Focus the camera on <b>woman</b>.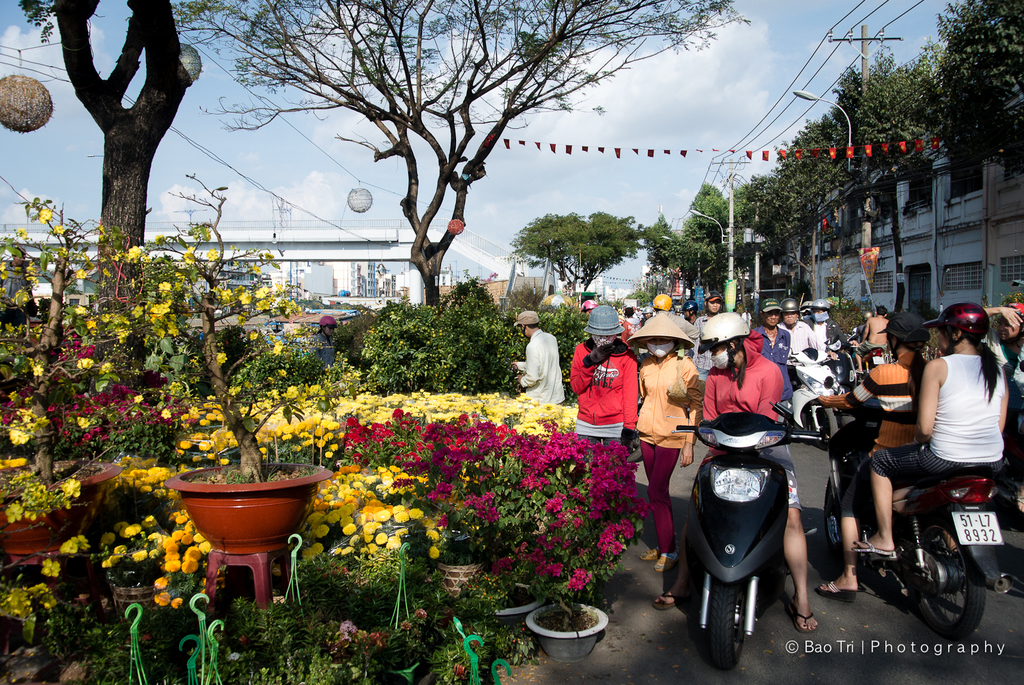
Focus region: pyautogui.locateOnScreen(857, 304, 1014, 555).
